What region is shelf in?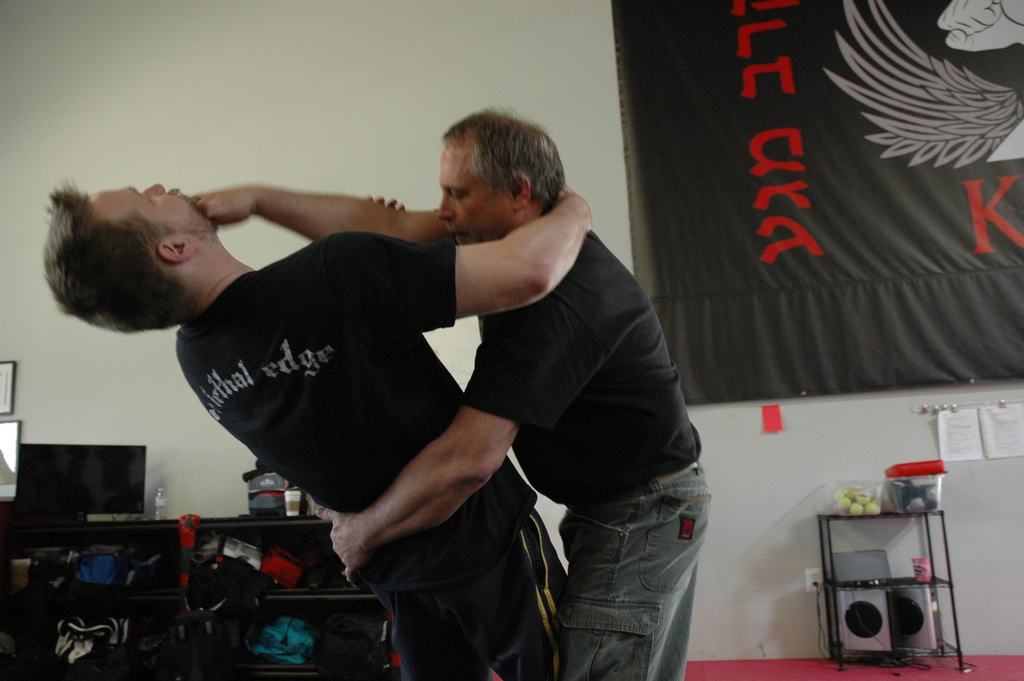
region(62, 514, 403, 680).
